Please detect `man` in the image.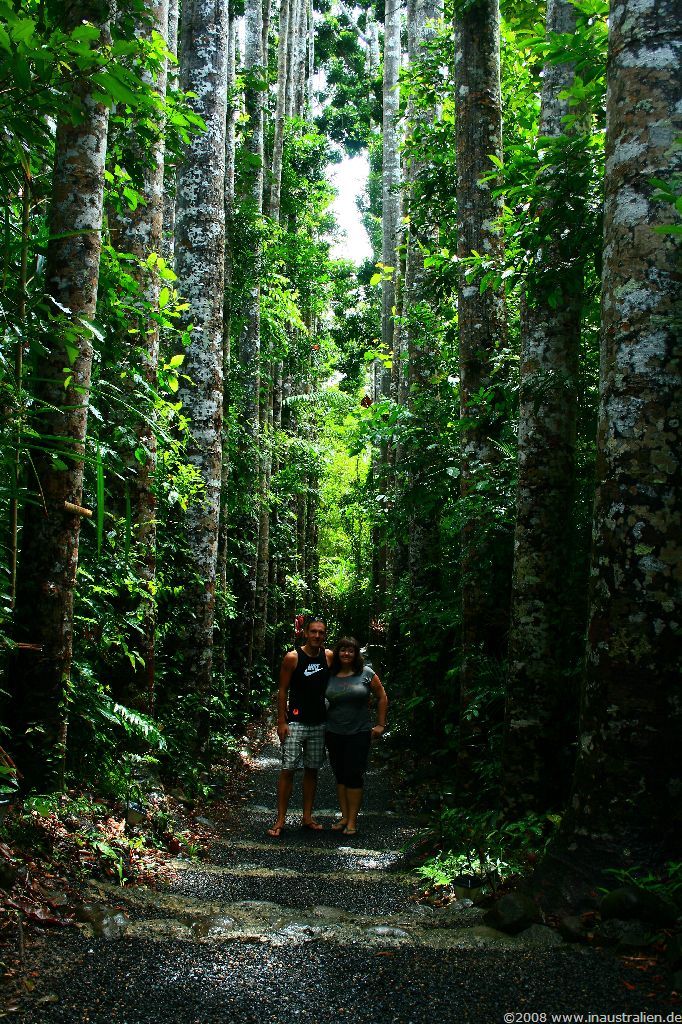
bbox=(256, 622, 371, 837).
